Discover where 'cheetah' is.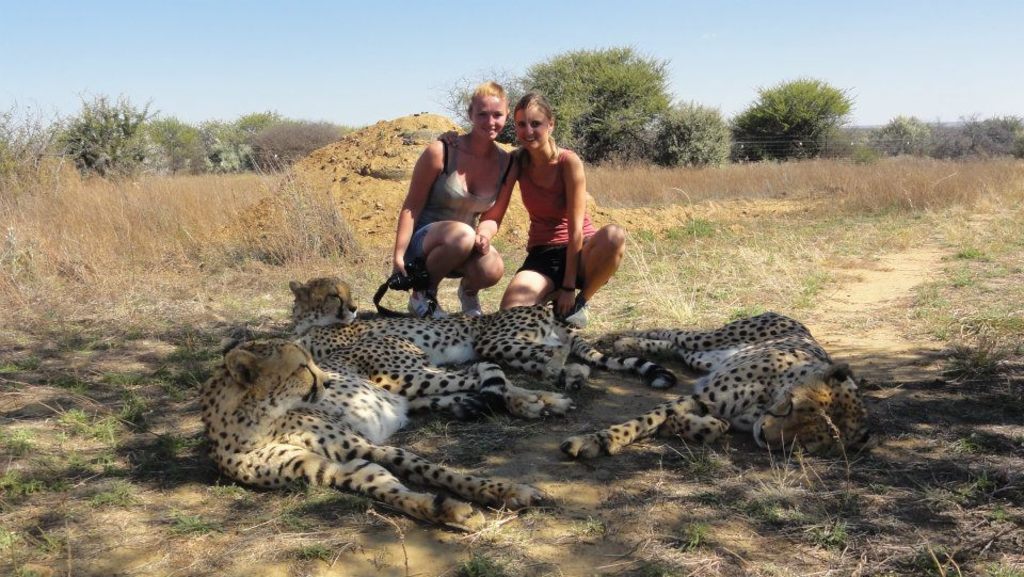
Discovered at [left=195, top=331, right=580, bottom=534].
